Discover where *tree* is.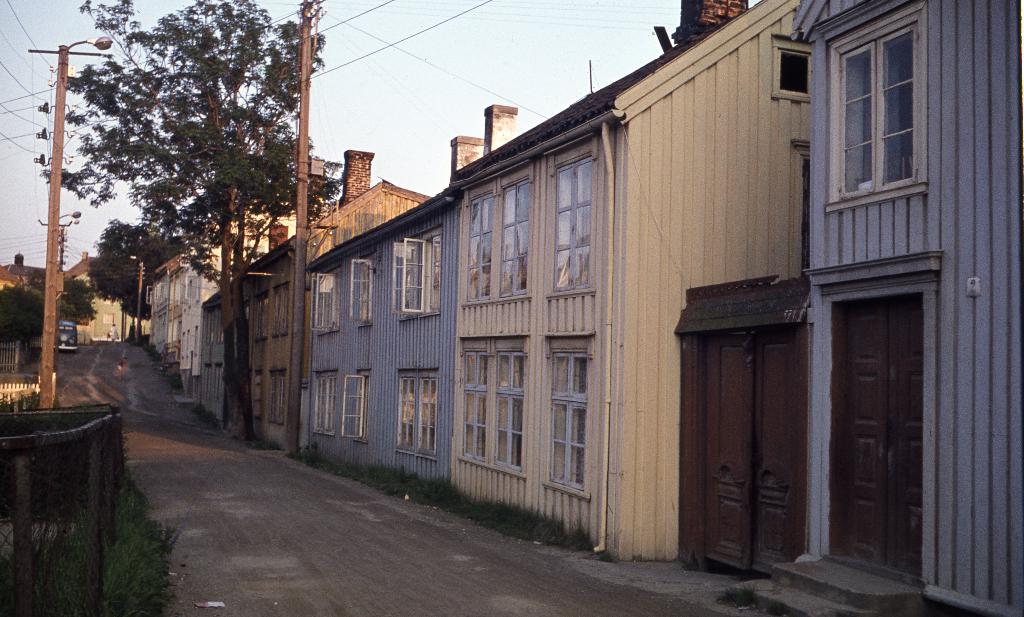
Discovered at 47:268:94:345.
